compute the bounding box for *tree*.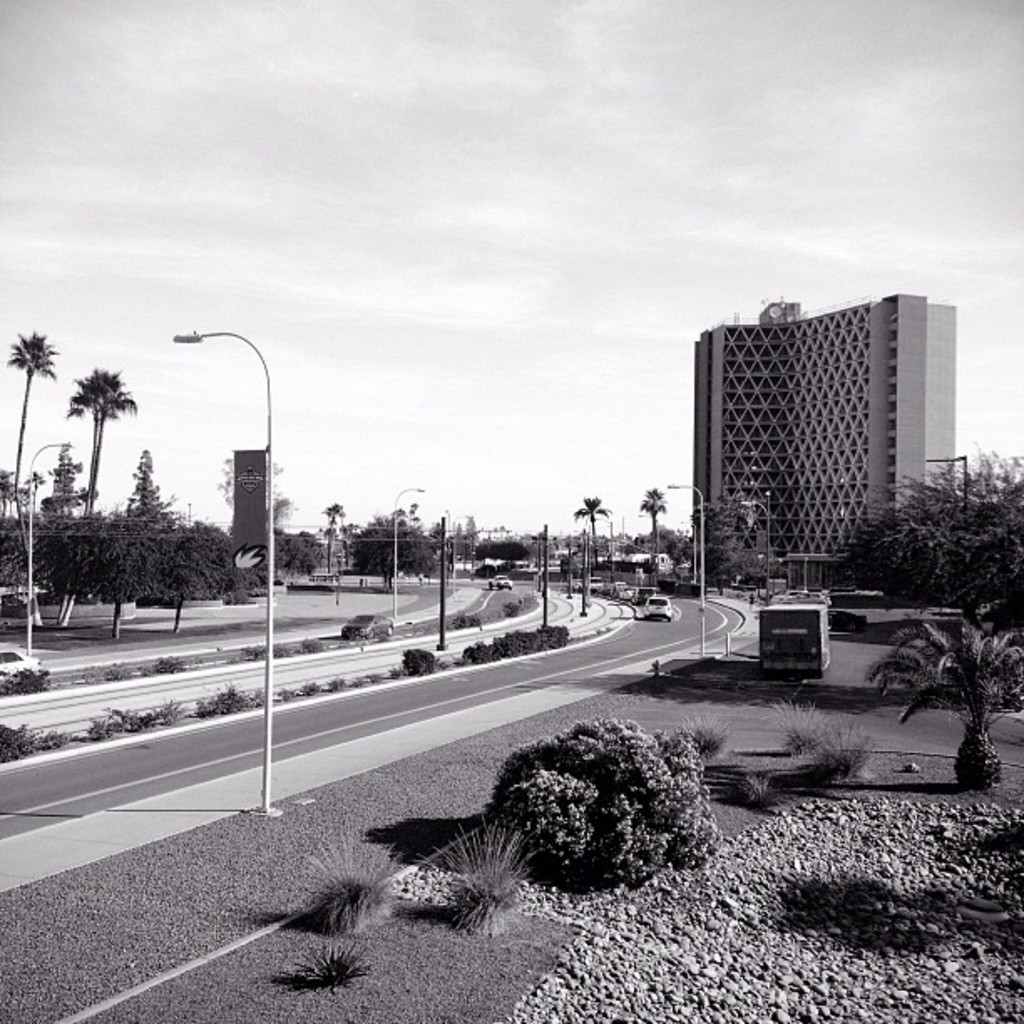
left=850, top=621, right=1022, bottom=788.
